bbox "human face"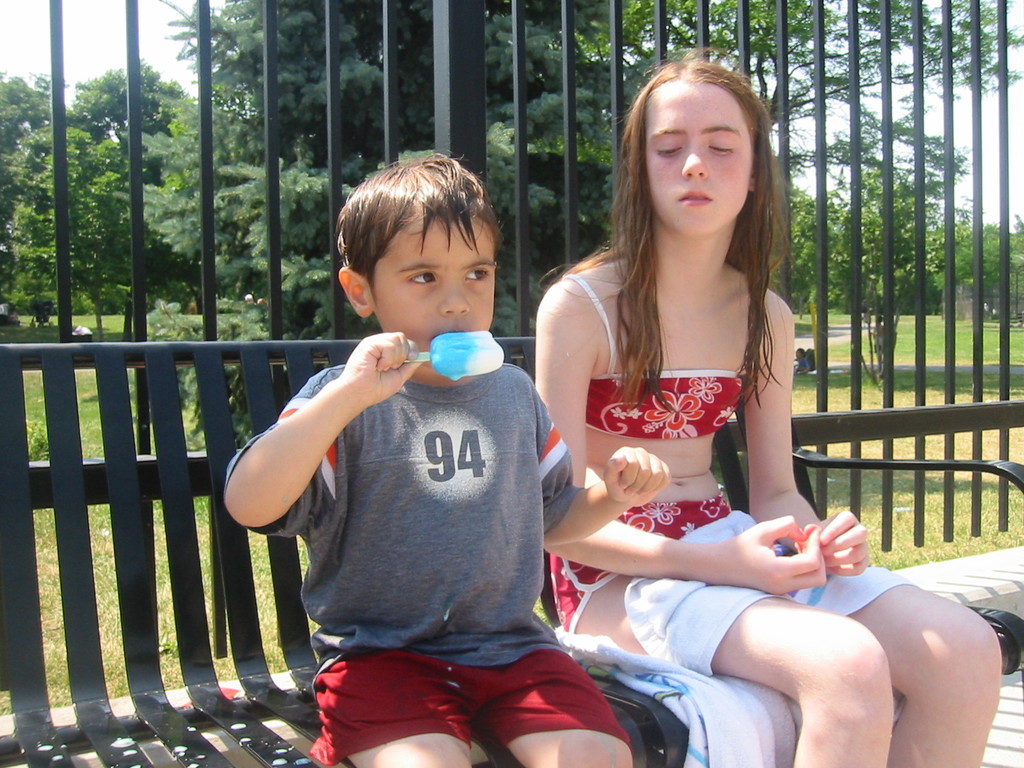
646/83/753/238
